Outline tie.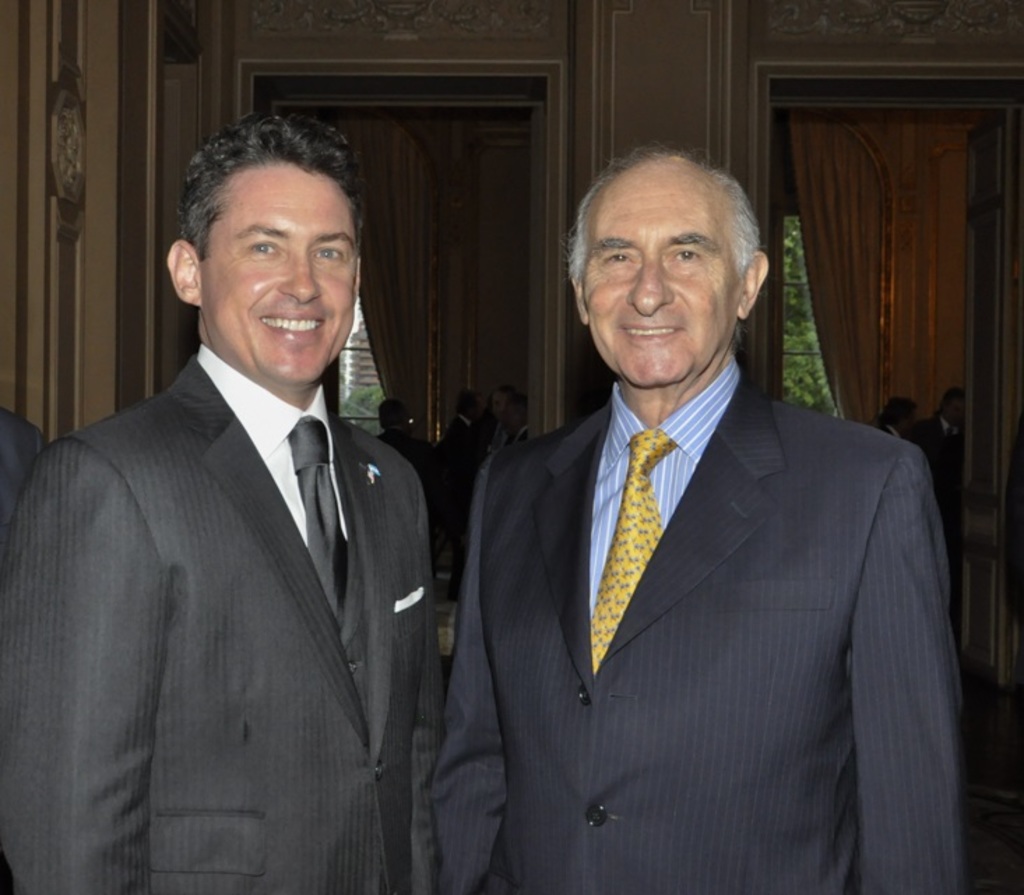
Outline: {"x1": 585, "y1": 426, "x2": 679, "y2": 665}.
